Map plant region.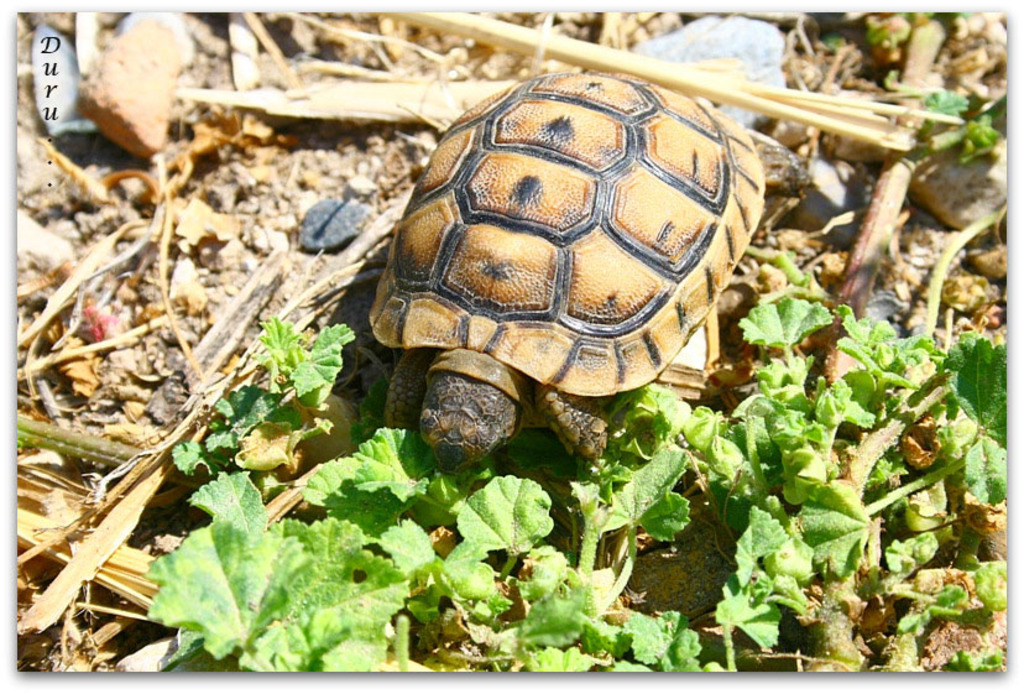
Mapped to [x1=683, y1=270, x2=1004, y2=661].
